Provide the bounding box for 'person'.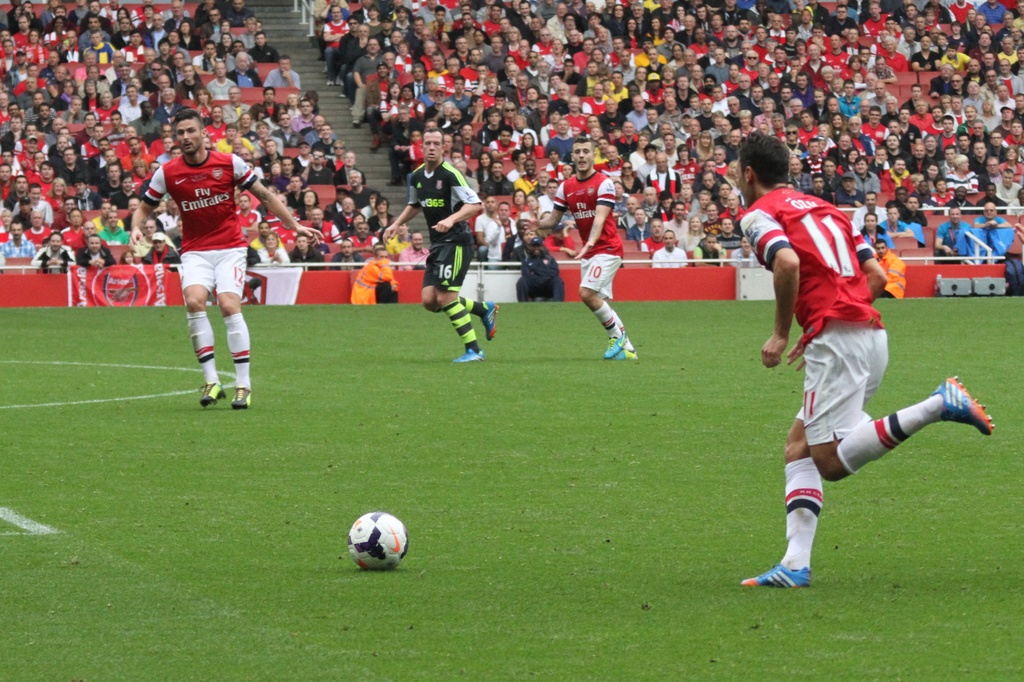
Rect(200, 56, 239, 111).
